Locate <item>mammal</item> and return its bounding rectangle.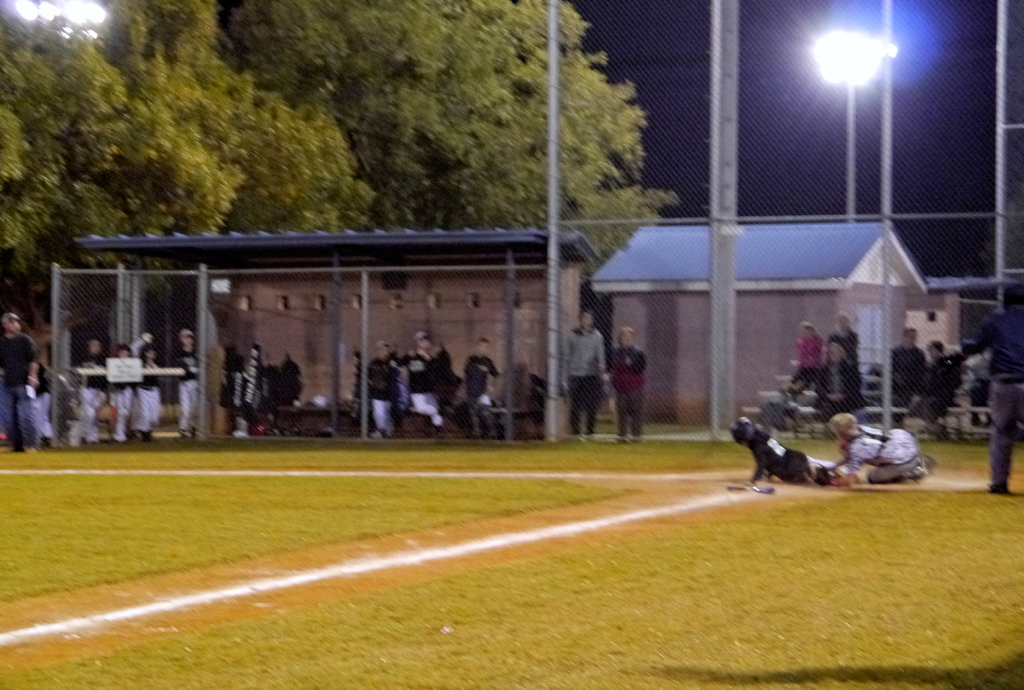
select_region(832, 314, 858, 380).
